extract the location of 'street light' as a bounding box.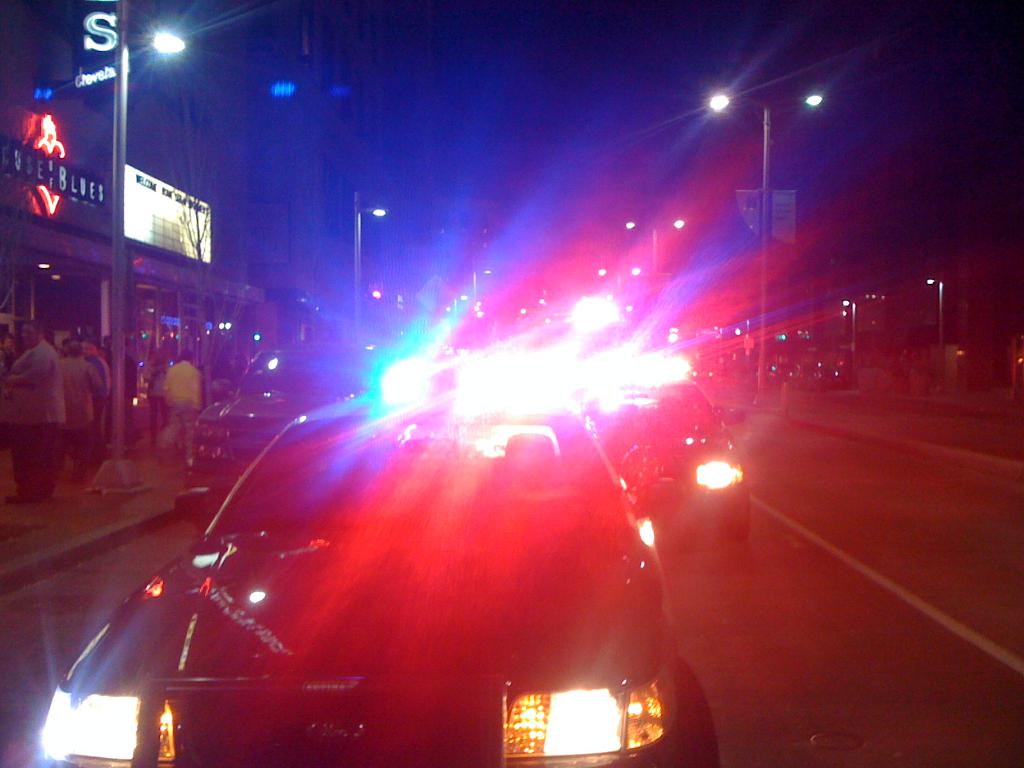
detection(103, 0, 191, 494).
